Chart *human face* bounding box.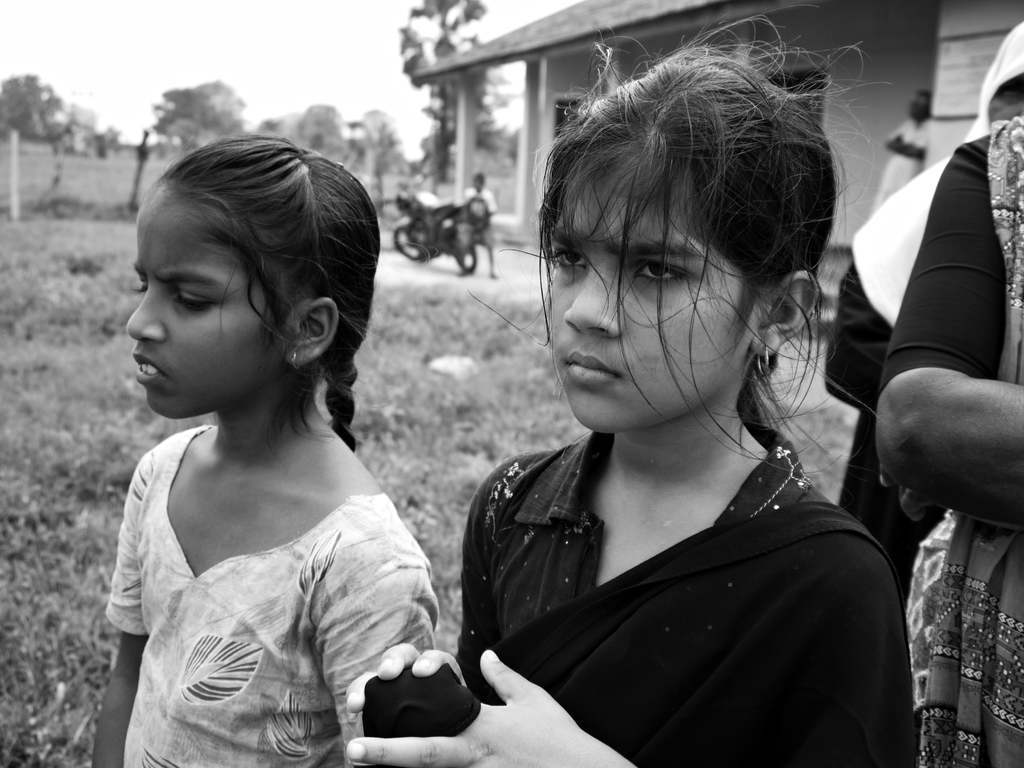
Charted: {"x1": 989, "y1": 74, "x2": 1023, "y2": 135}.
